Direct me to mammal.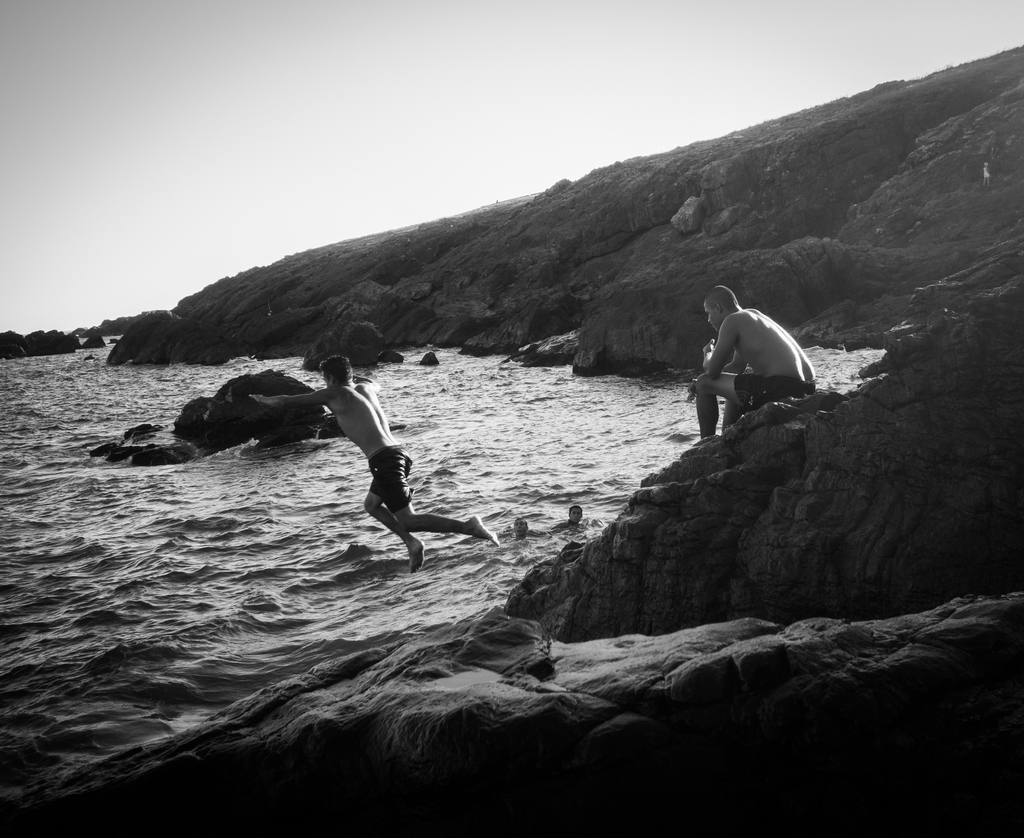
Direction: bbox=(672, 280, 822, 428).
